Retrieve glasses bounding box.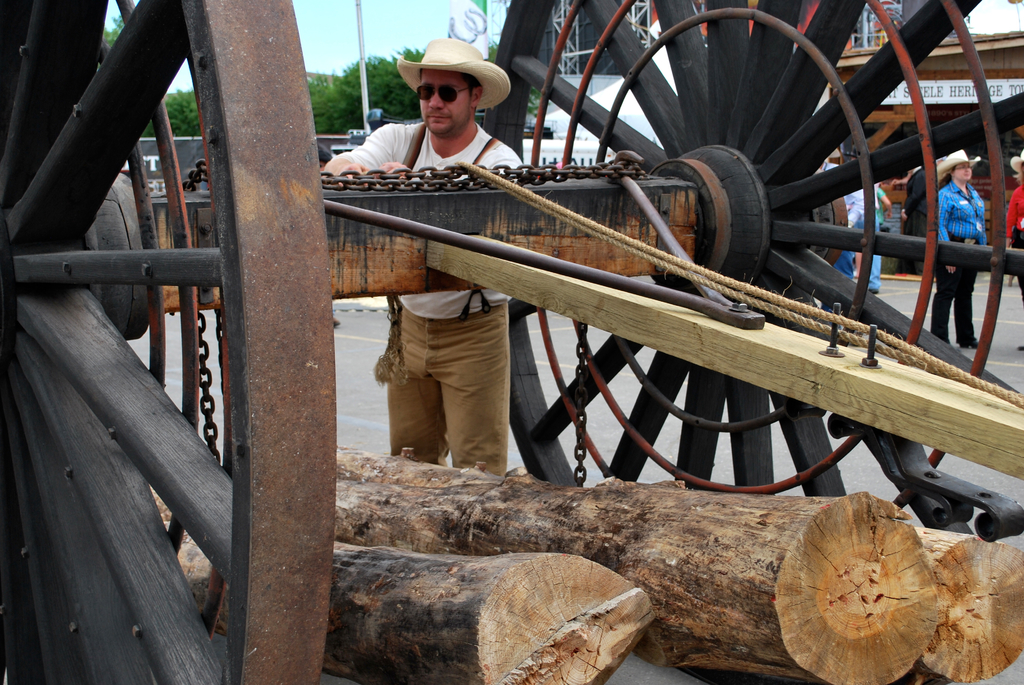
Bounding box: (x1=415, y1=83, x2=470, y2=104).
